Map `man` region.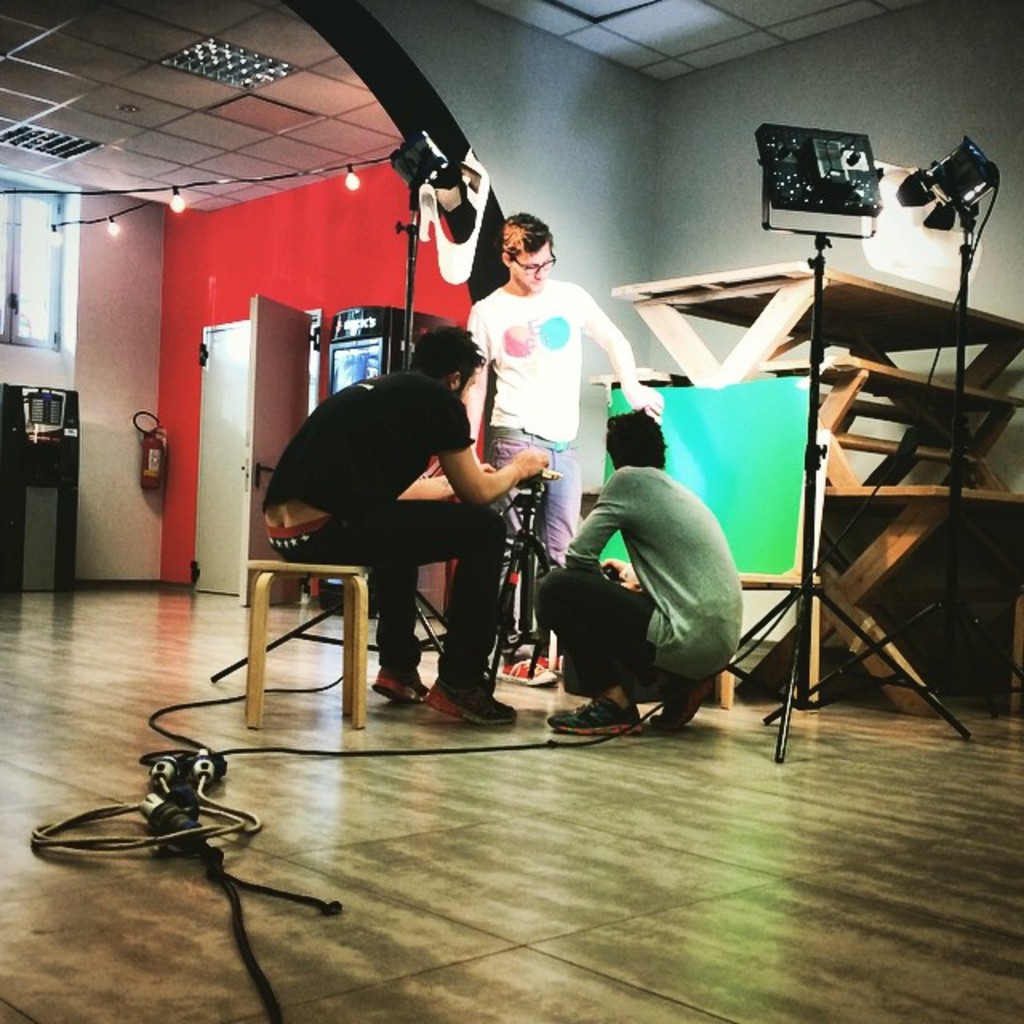
Mapped to locate(459, 213, 661, 683).
